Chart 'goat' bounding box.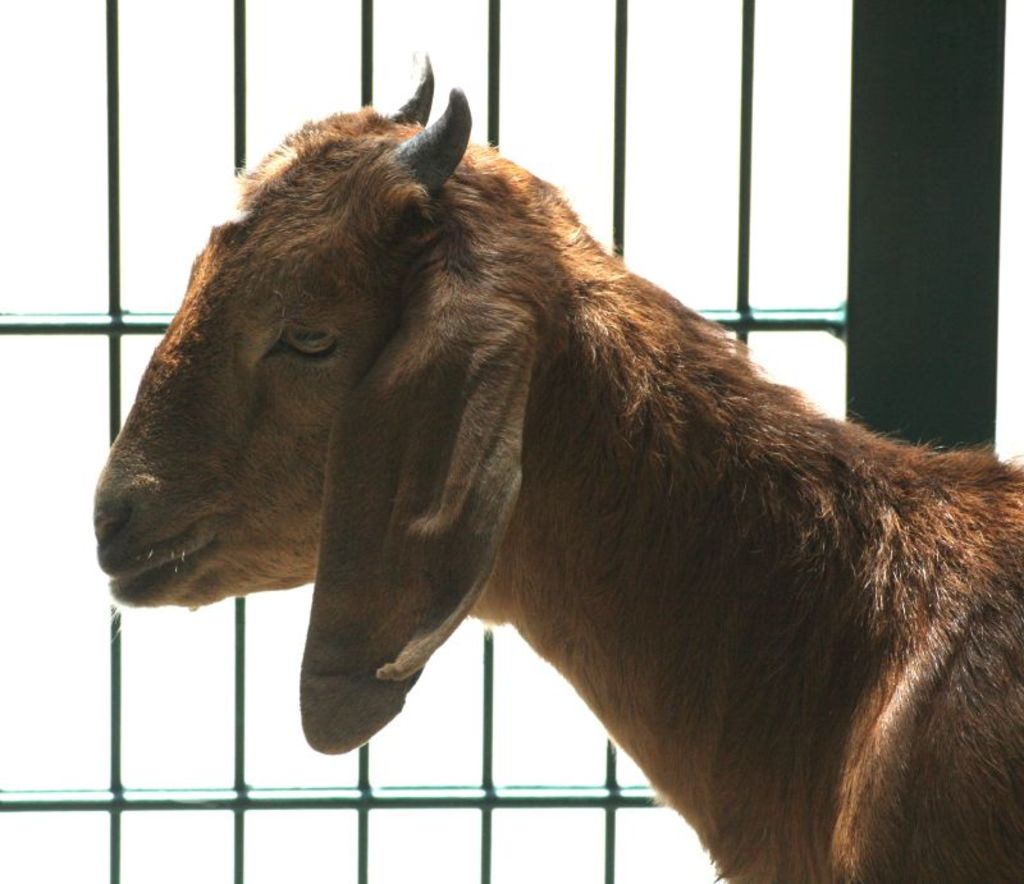
Charted: locate(72, 54, 1023, 883).
